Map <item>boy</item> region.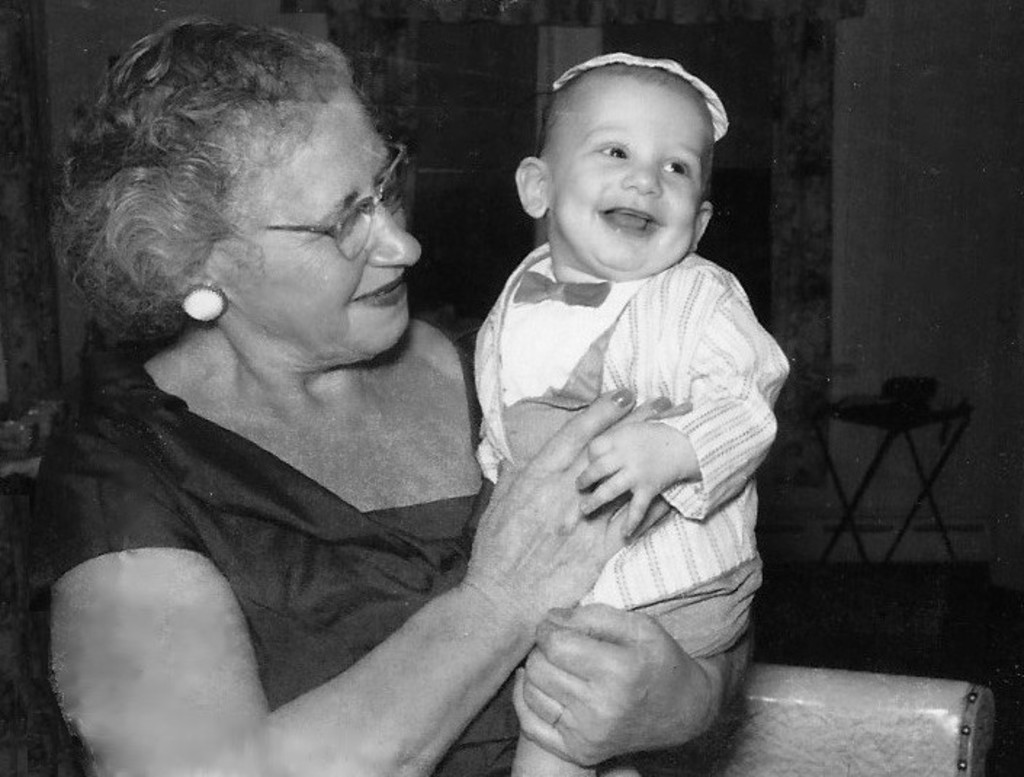
Mapped to (x1=471, y1=51, x2=795, y2=776).
